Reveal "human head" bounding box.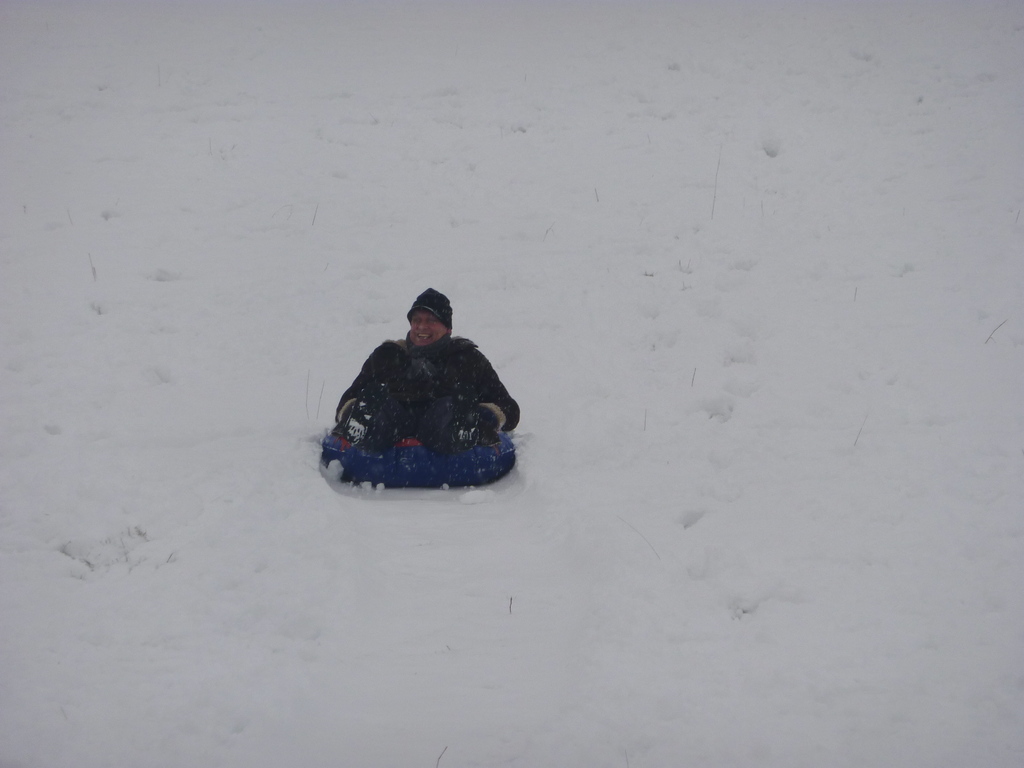
Revealed: [x1=404, y1=289, x2=447, y2=344].
